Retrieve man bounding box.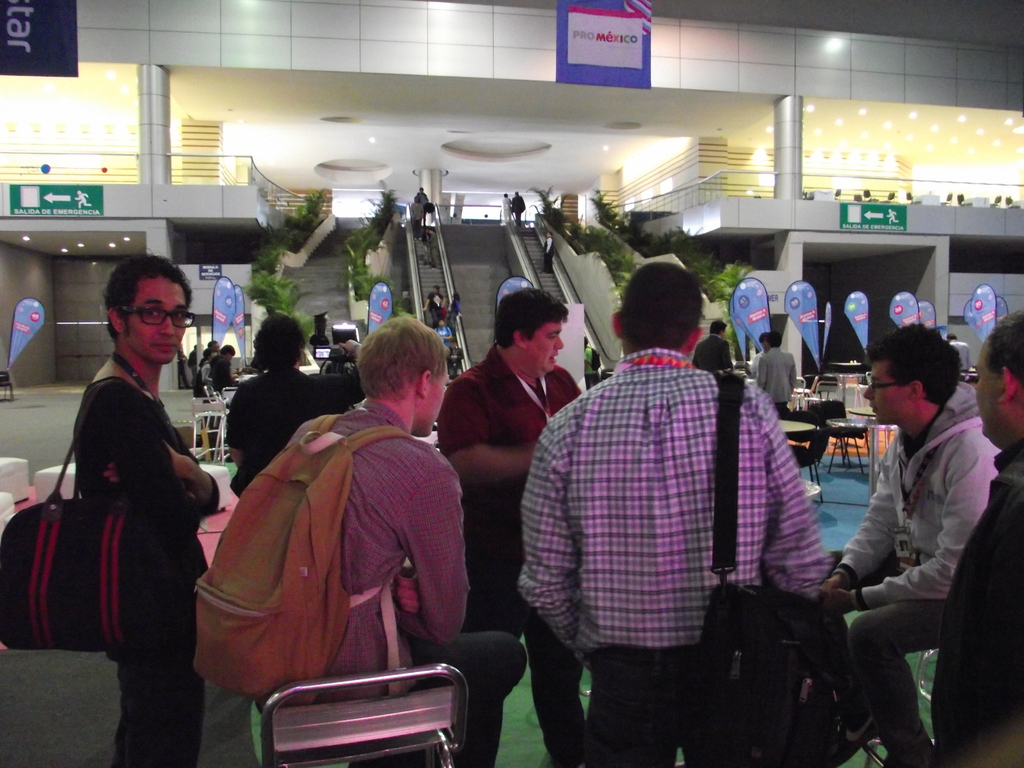
Bounding box: x1=250, y1=314, x2=526, y2=766.
